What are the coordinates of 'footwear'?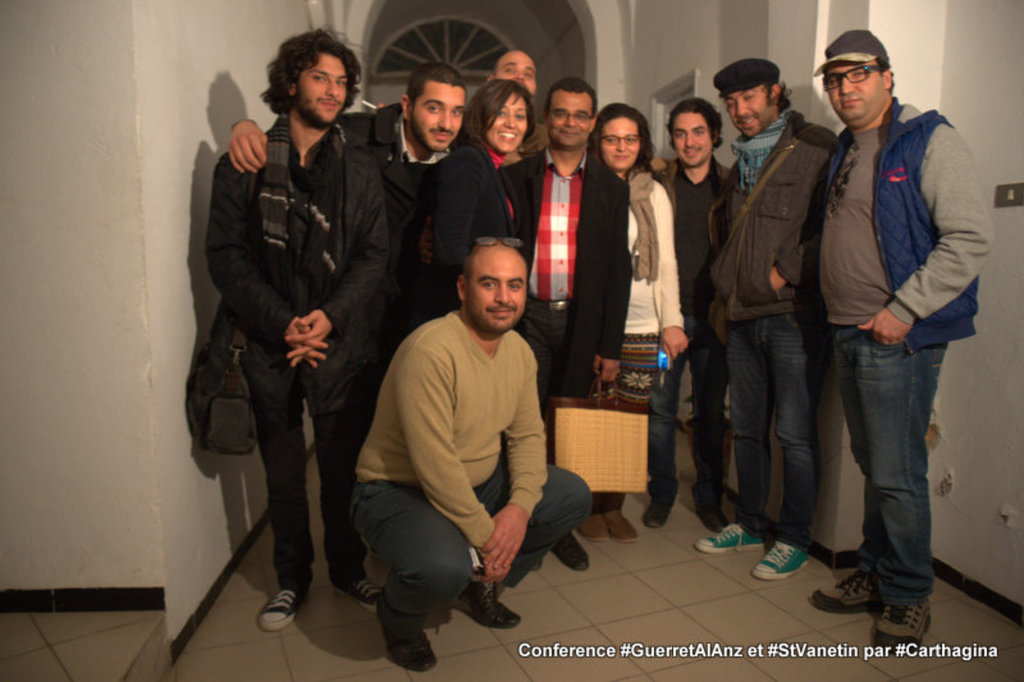
260, 583, 300, 623.
